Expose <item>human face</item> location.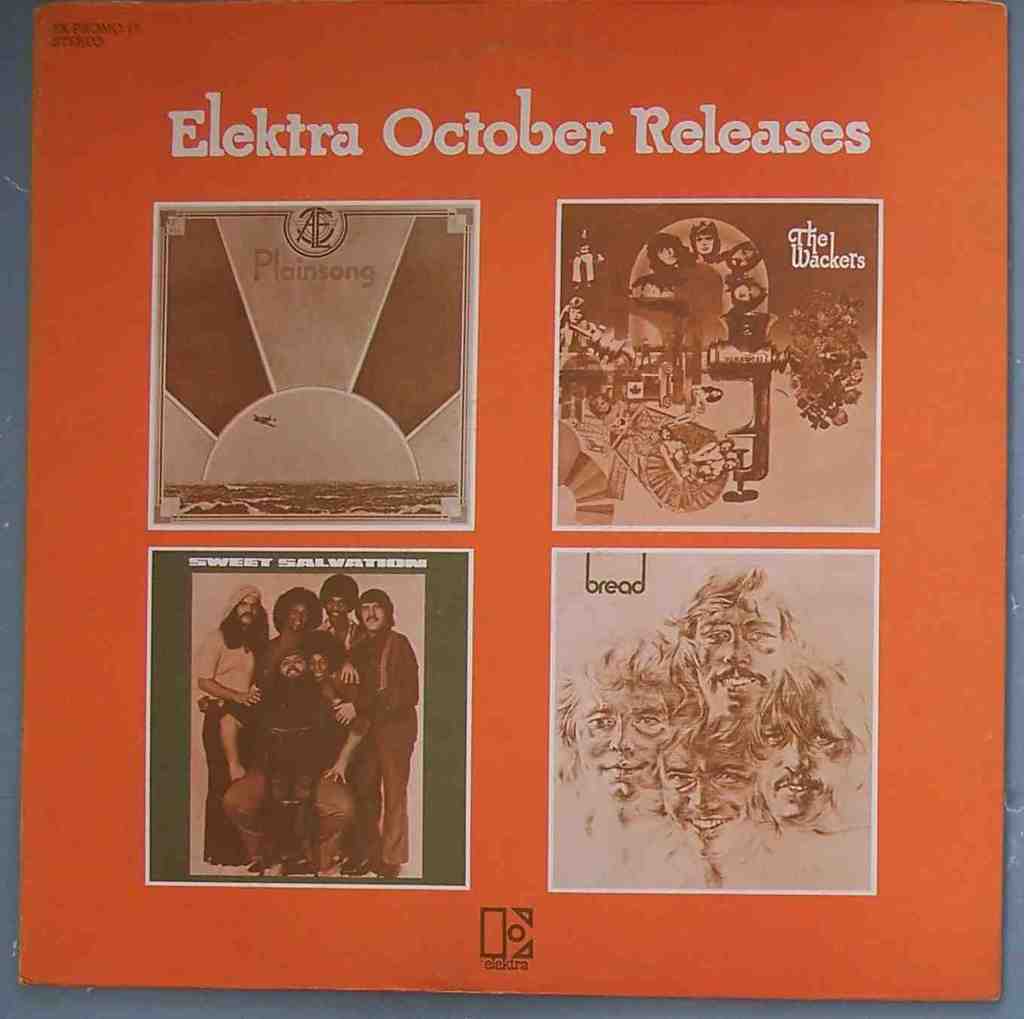
Exposed at bbox=[284, 599, 305, 629].
